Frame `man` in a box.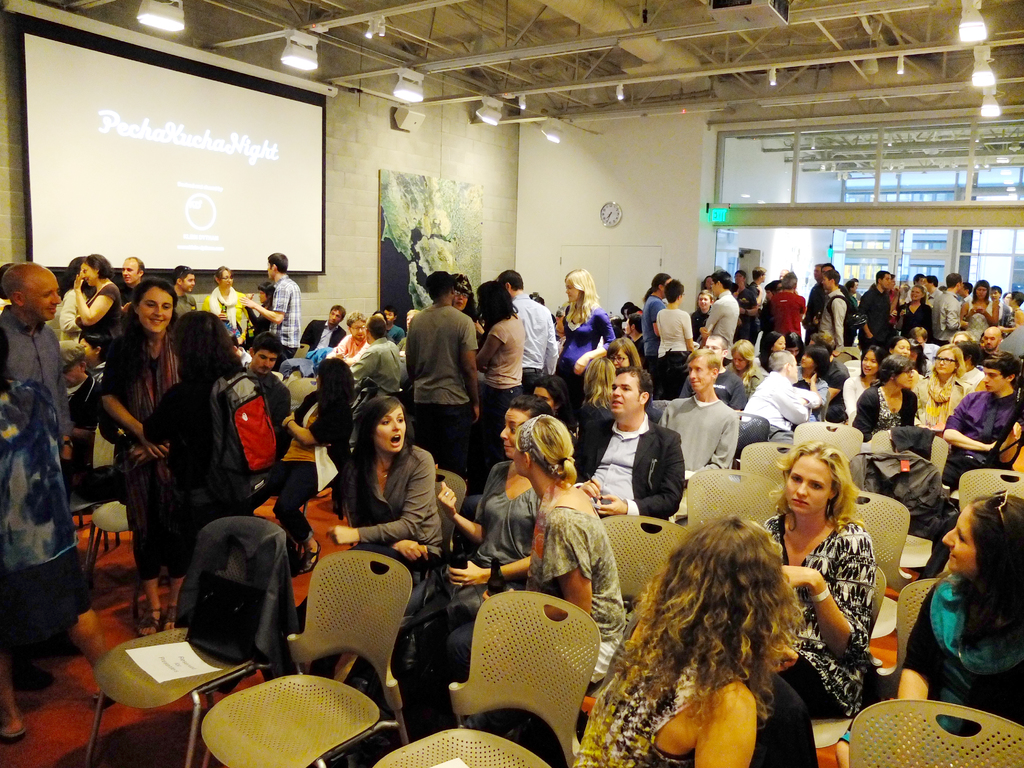
<bbox>157, 262, 197, 324</bbox>.
